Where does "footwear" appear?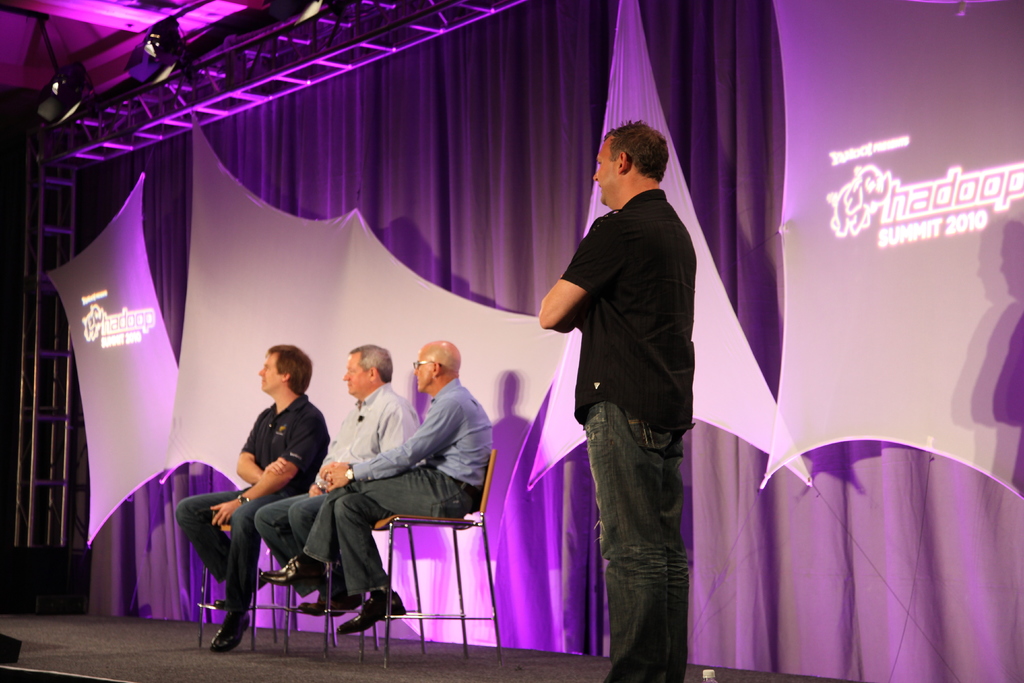
Appears at <bbox>333, 583, 408, 638</bbox>.
